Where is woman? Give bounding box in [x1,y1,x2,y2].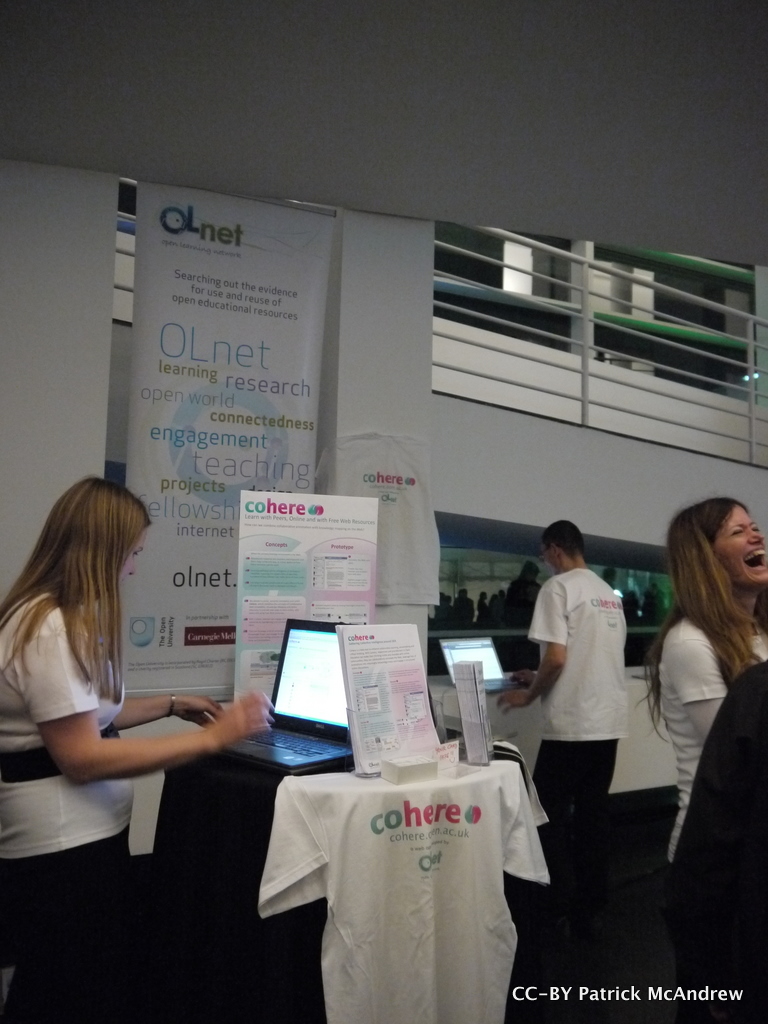
[639,499,765,898].
